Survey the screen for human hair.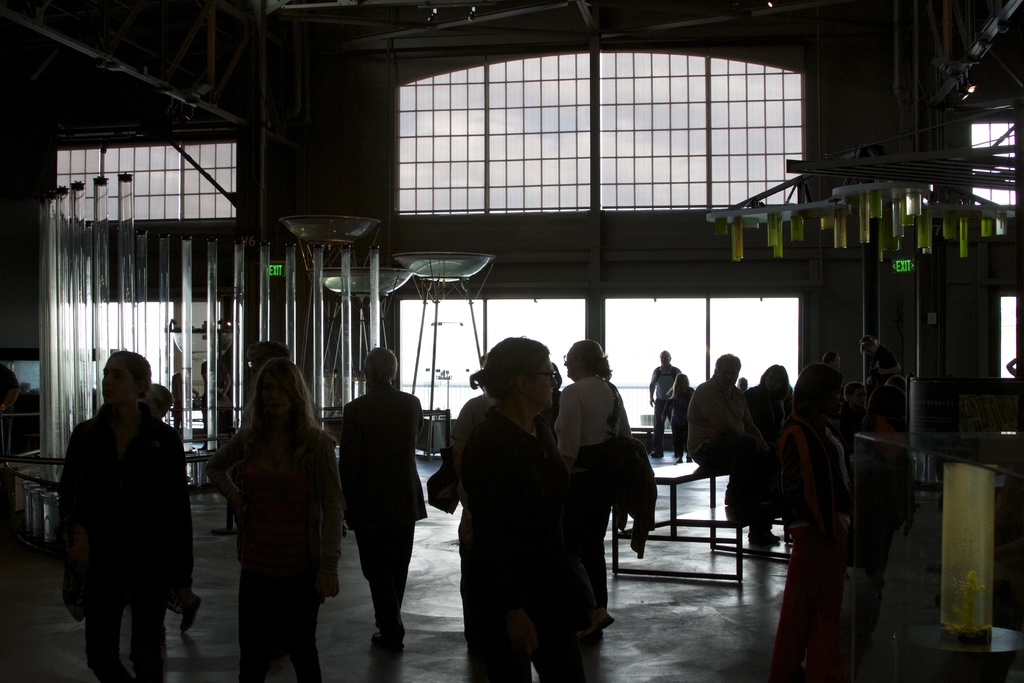
Survey found: select_region(575, 338, 612, 382).
